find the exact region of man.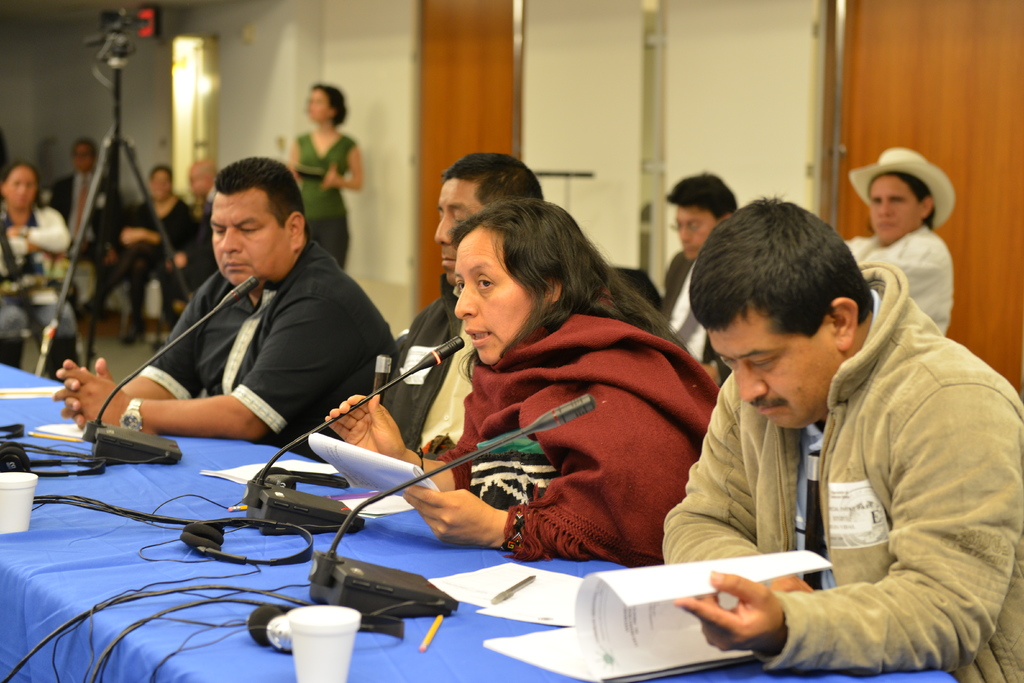
Exact region: 174:156:235:315.
